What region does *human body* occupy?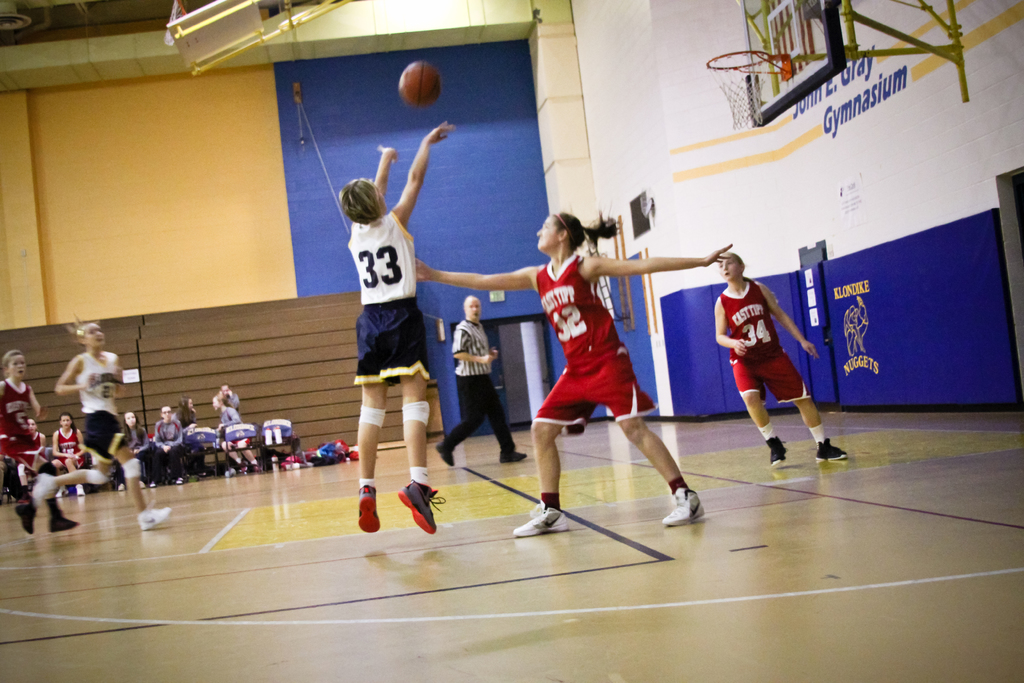
bbox=[212, 388, 239, 412].
